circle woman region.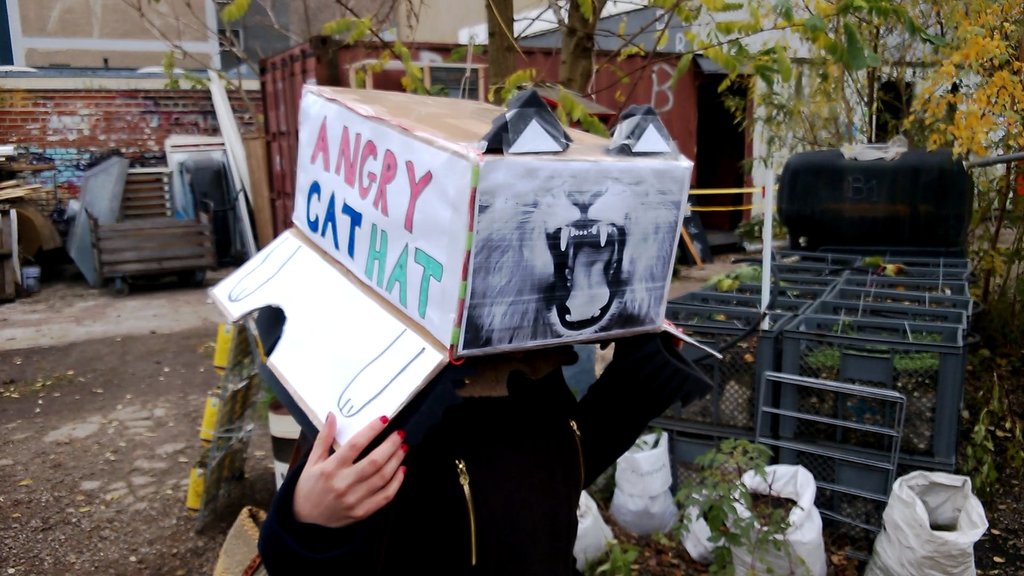
Region: rect(257, 317, 718, 575).
